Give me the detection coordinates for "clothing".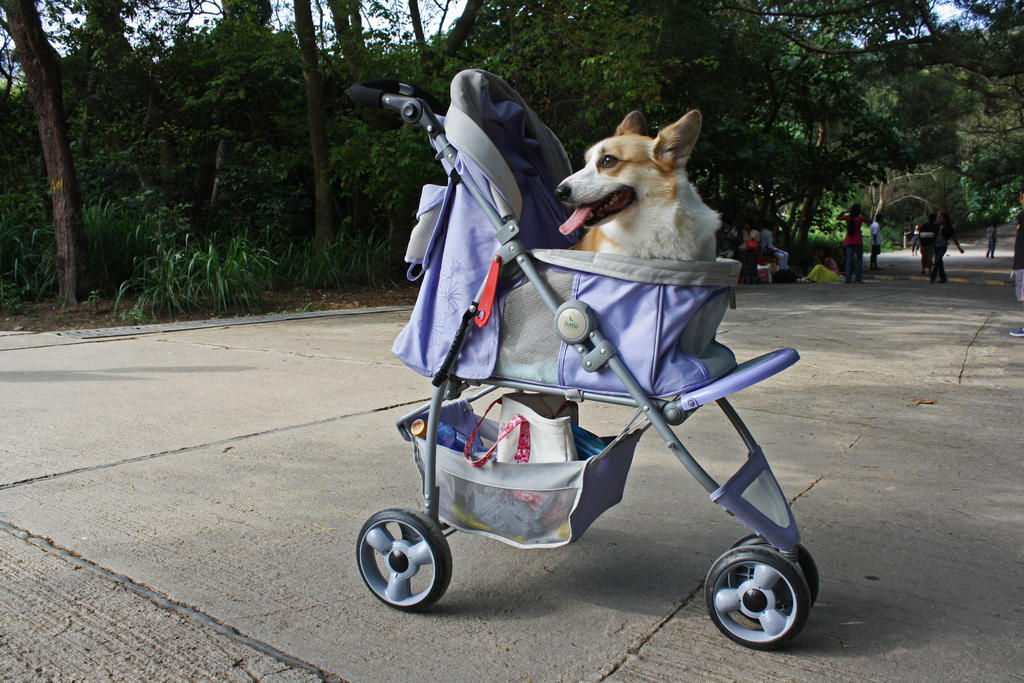
x1=836 y1=212 x2=867 y2=277.
